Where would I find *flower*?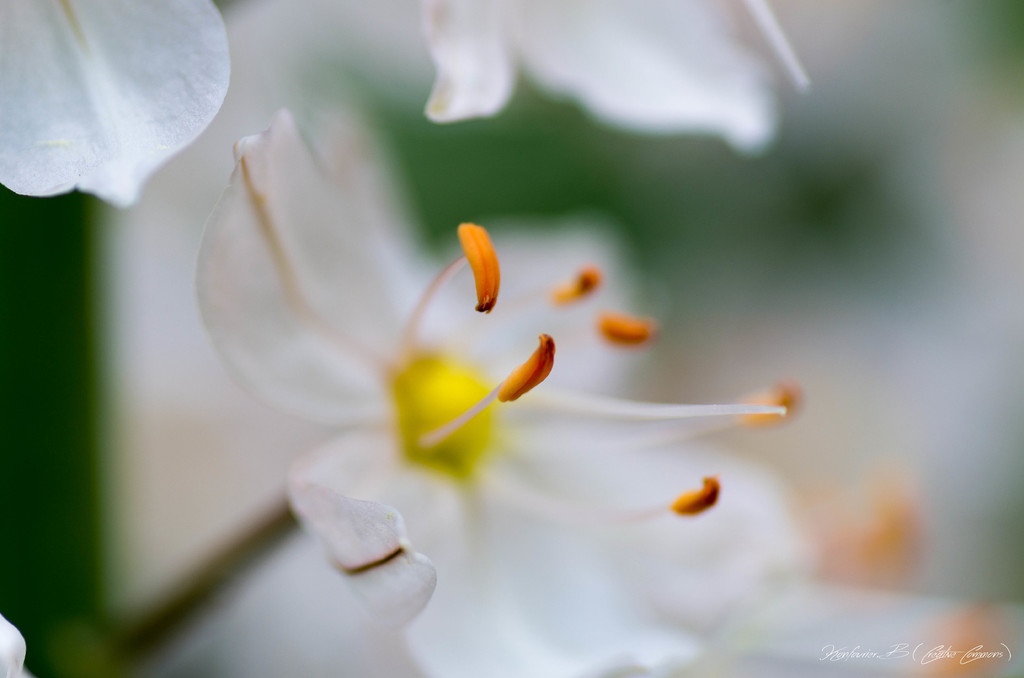
At x1=131, y1=40, x2=822, y2=669.
